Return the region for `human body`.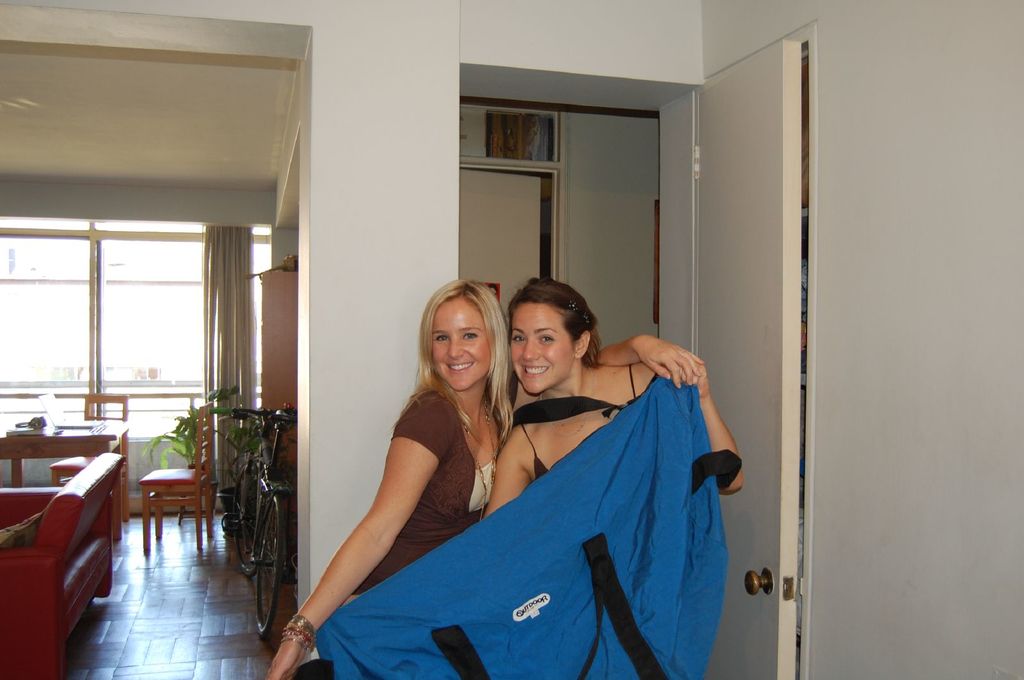
[x1=485, y1=359, x2=745, y2=523].
